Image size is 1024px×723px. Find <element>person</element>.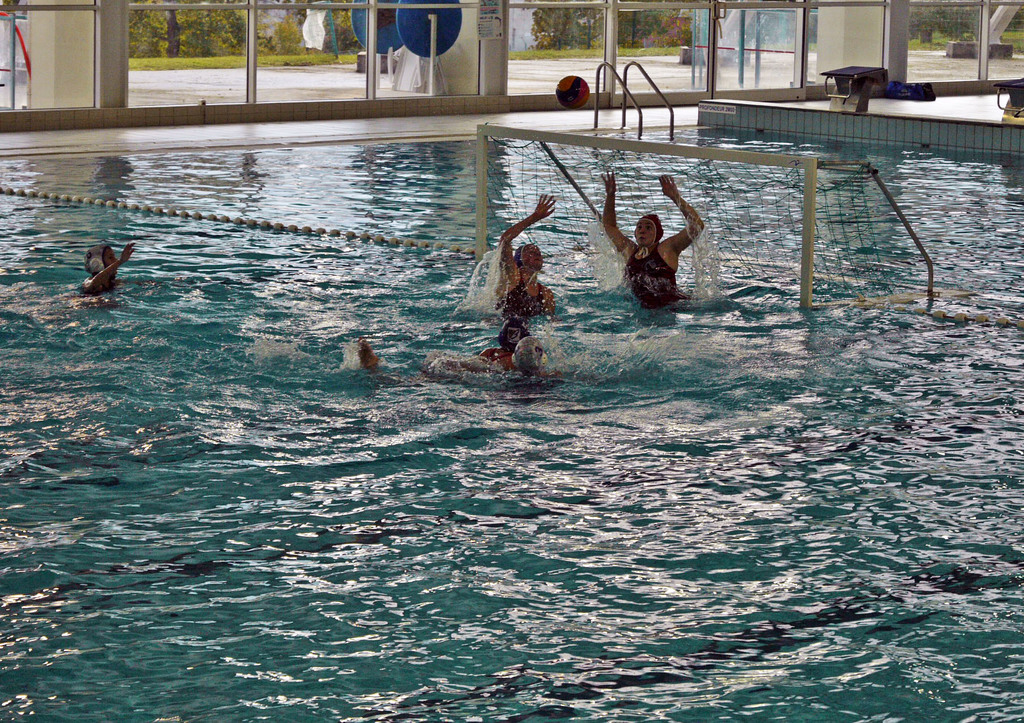
detection(616, 178, 697, 310).
